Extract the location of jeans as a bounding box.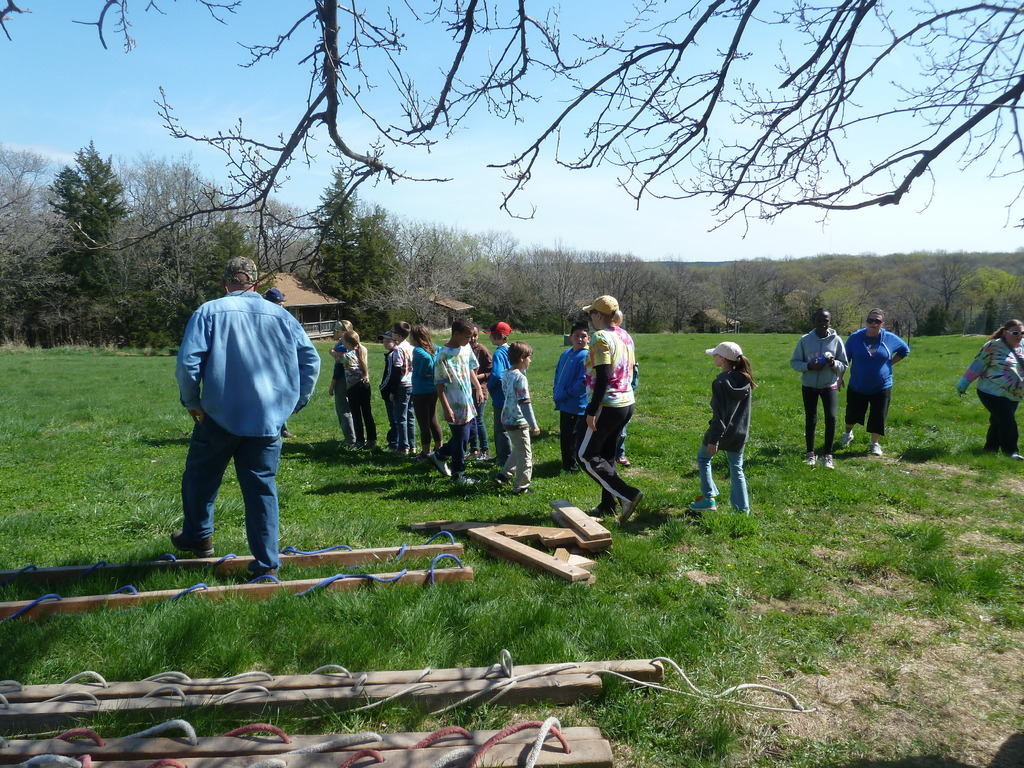
[441, 421, 473, 482].
